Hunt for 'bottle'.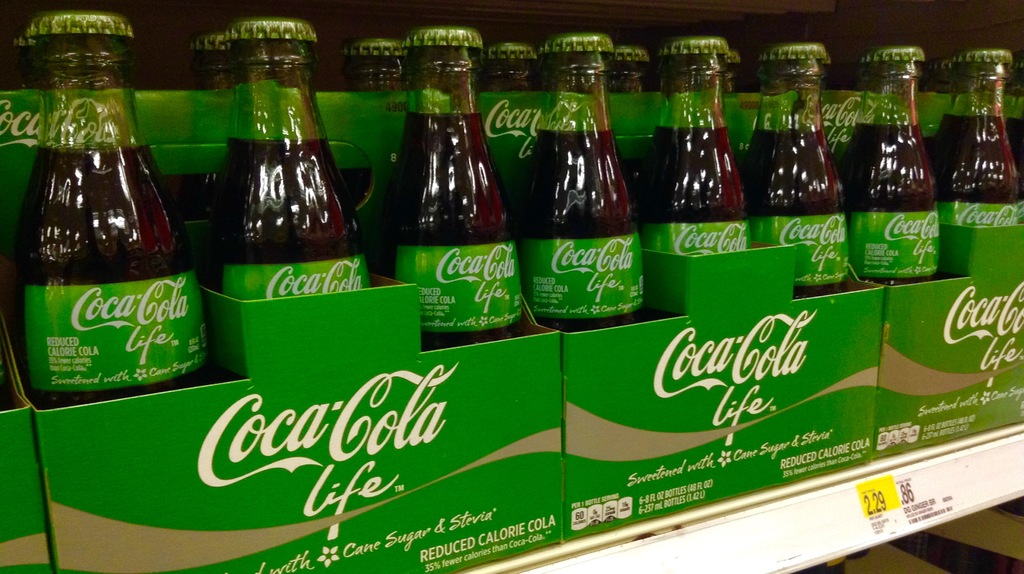
Hunted down at 596:44:652:92.
